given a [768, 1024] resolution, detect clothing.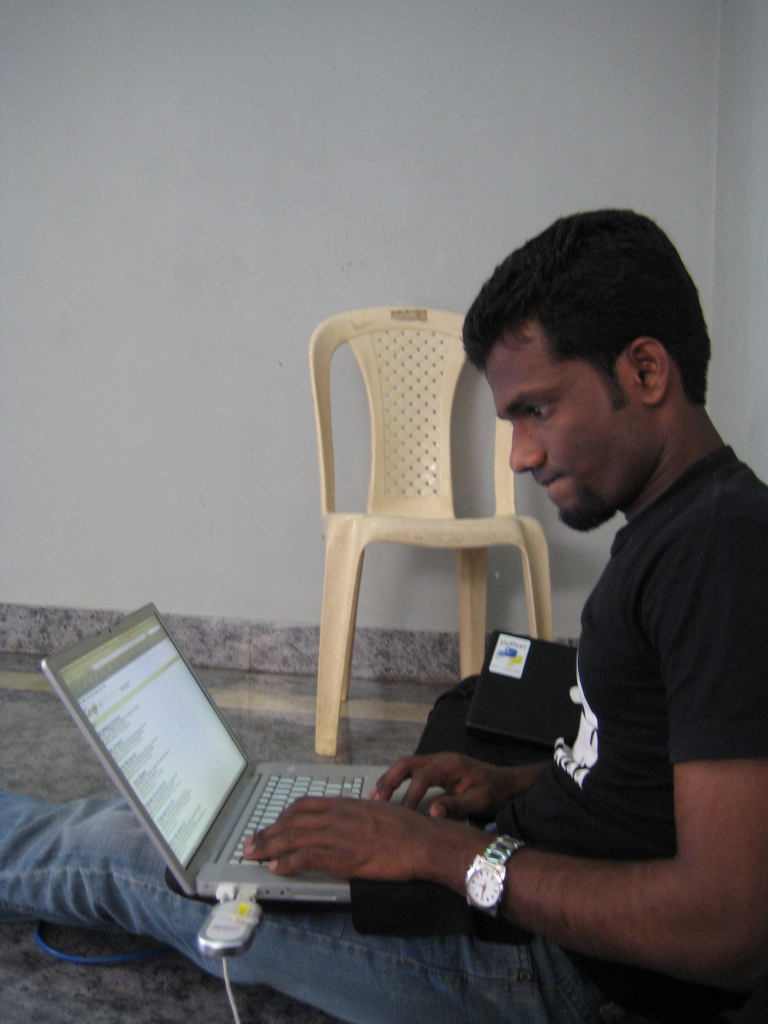
{"x1": 0, "y1": 433, "x2": 767, "y2": 1023}.
